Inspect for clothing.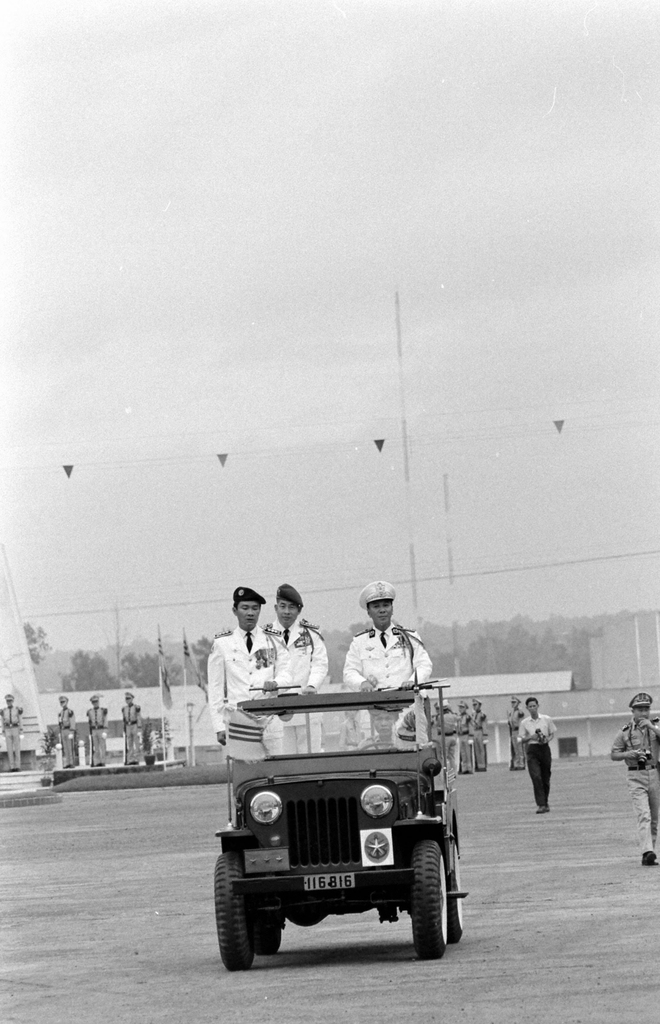
Inspection: (x1=263, y1=617, x2=330, y2=753).
